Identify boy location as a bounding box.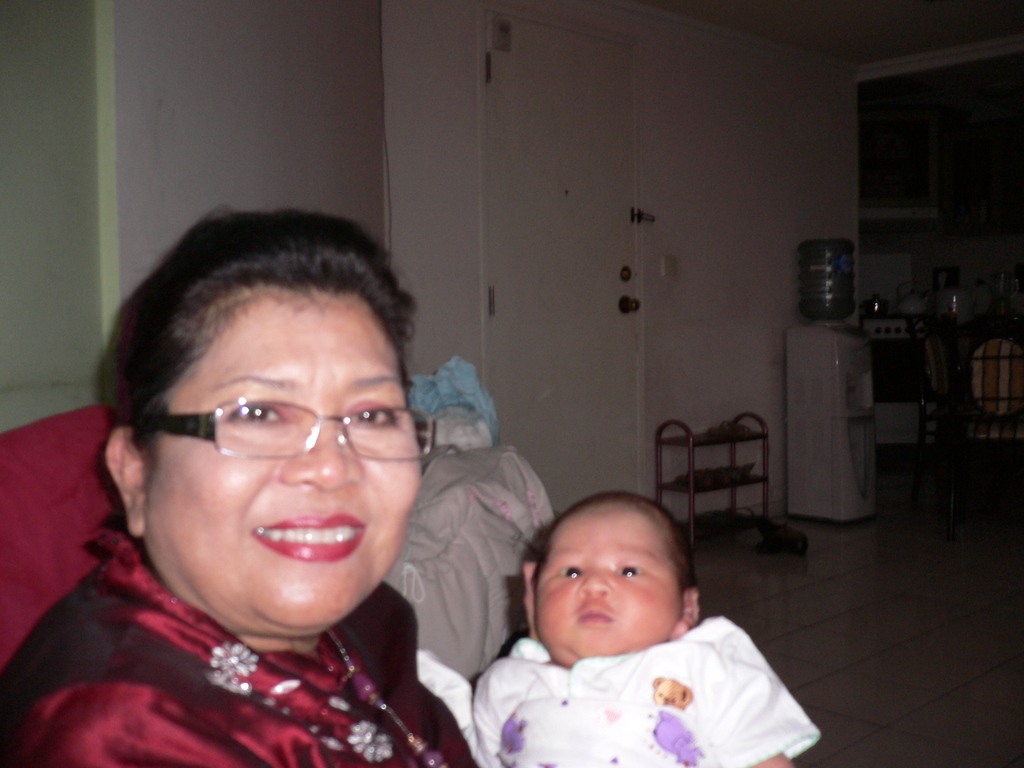
[left=413, top=479, right=829, bottom=767].
